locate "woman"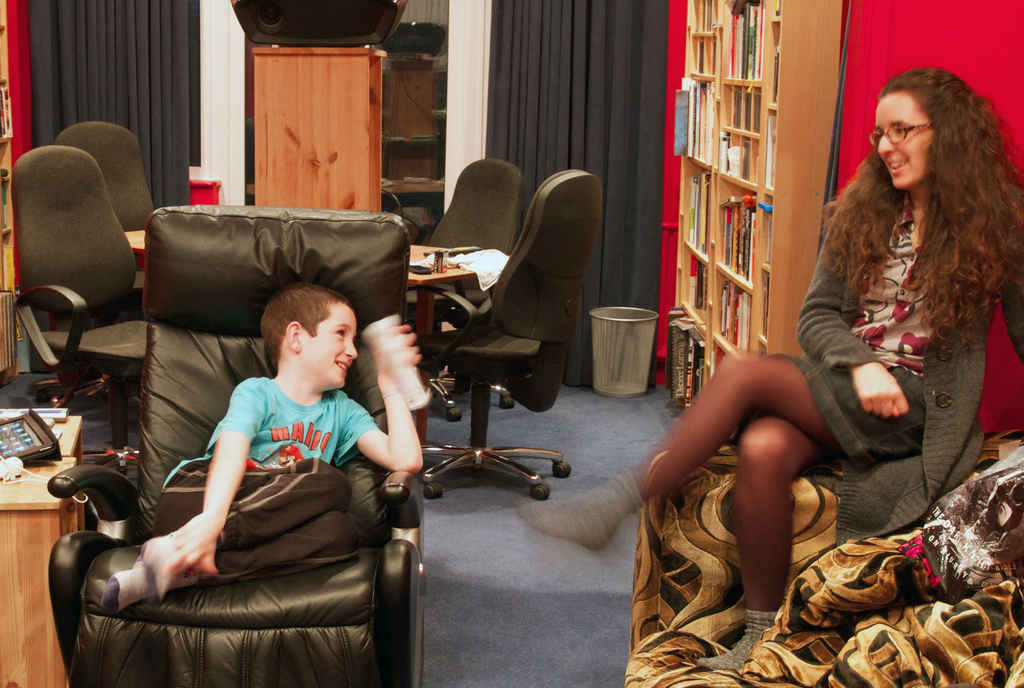
pyautogui.locateOnScreen(516, 69, 1023, 671)
